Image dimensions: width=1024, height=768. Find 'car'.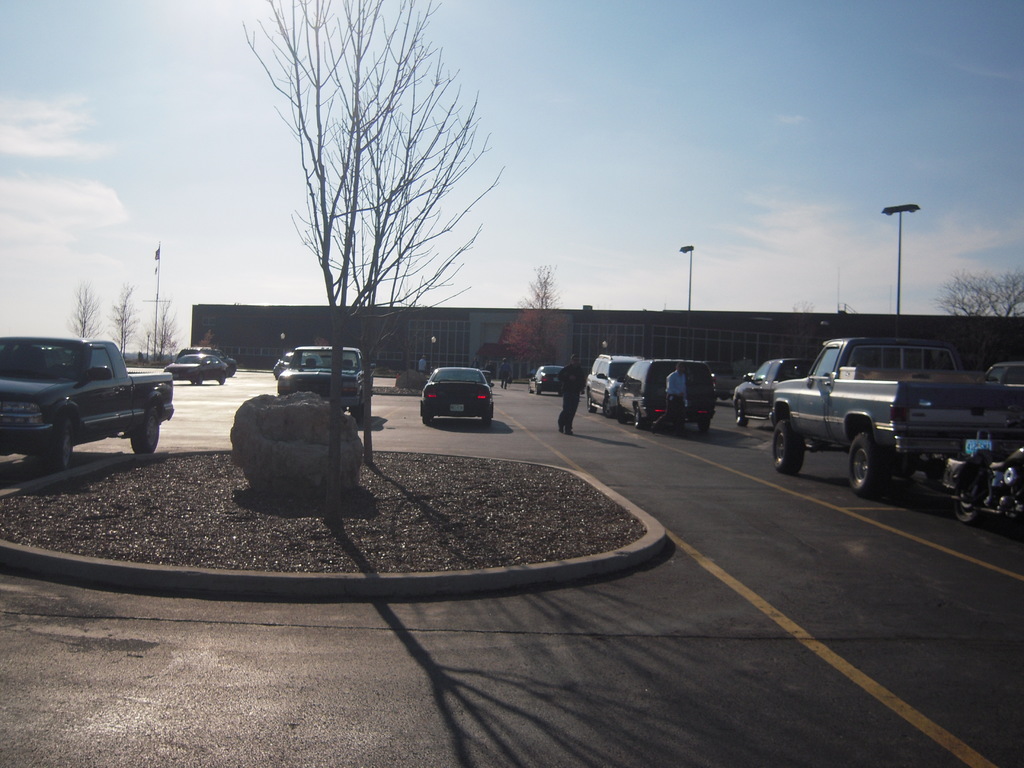
[left=586, top=355, right=648, bottom=418].
